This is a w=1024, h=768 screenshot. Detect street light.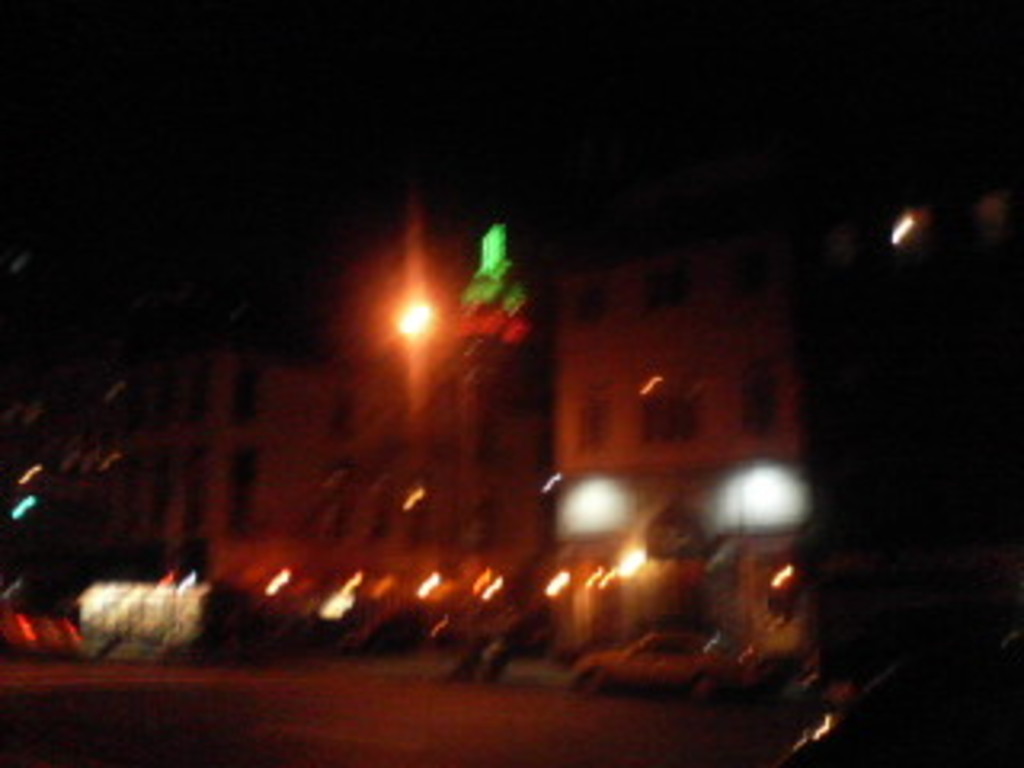
(397,294,445,336).
